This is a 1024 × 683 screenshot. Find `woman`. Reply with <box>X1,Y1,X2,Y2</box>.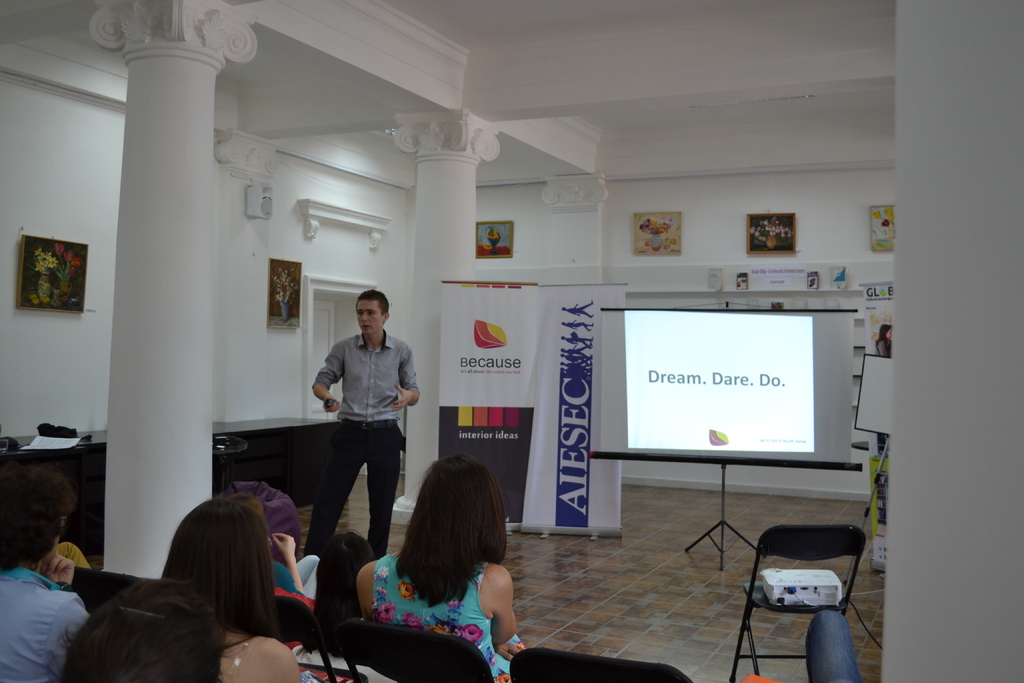
<box>333,459,545,679</box>.
